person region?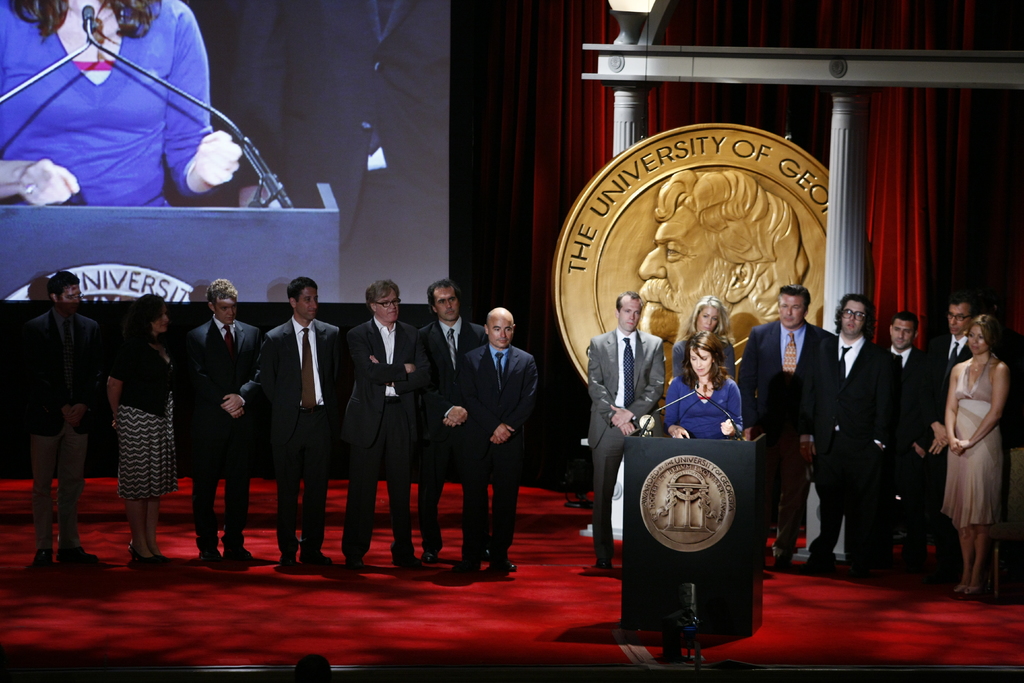
bbox=[332, 272, 430, 570]
